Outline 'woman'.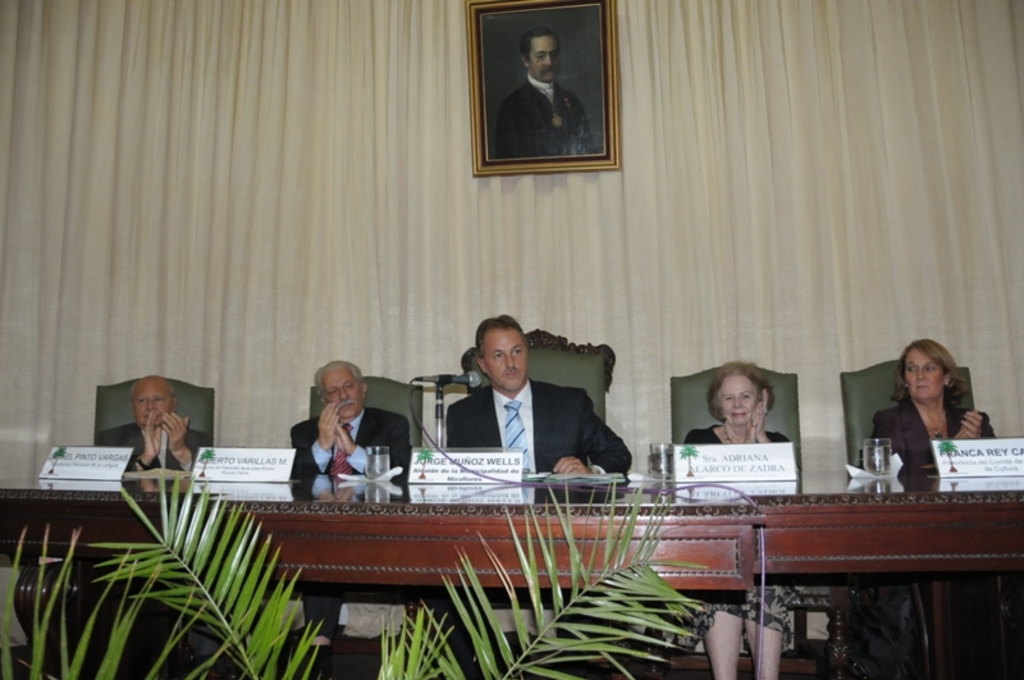
Outline: 844:342:1005:679.
